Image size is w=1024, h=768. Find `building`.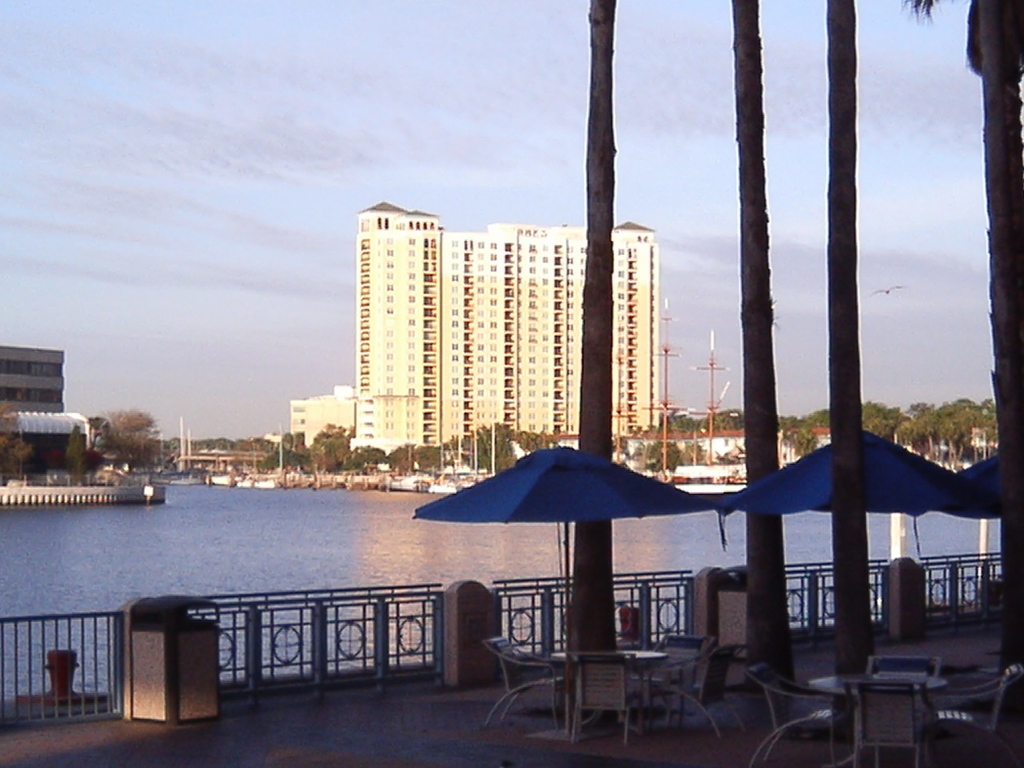
region(1, 340, 81, 460).
